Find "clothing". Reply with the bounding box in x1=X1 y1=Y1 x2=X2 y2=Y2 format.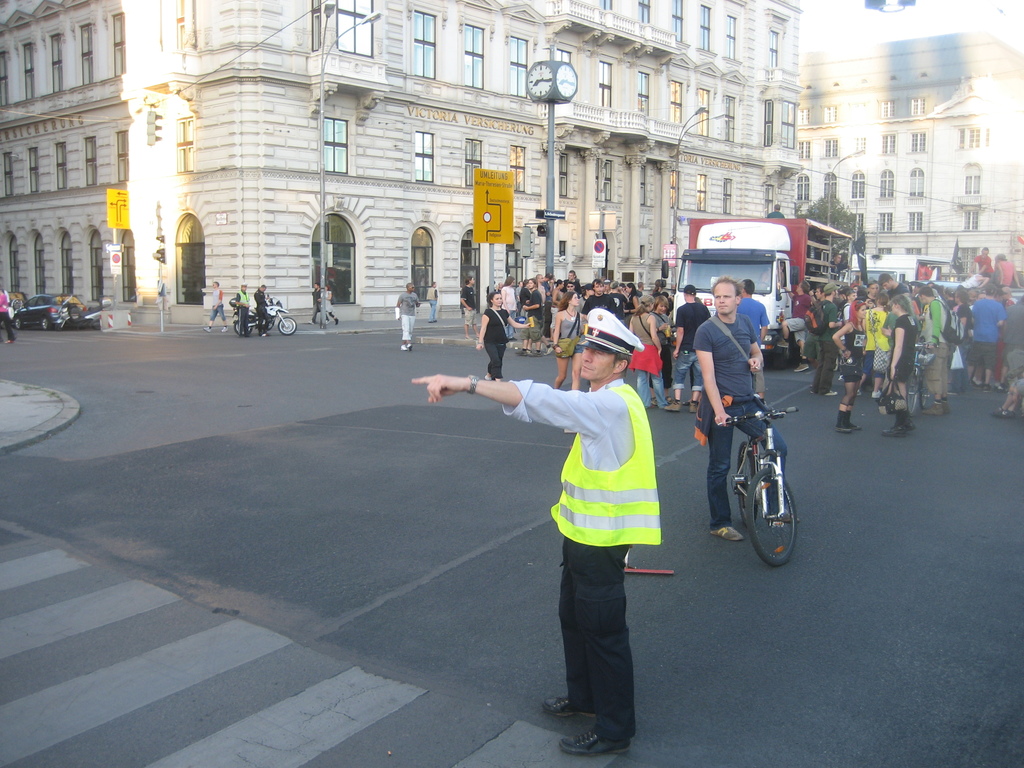
x1=460 y1=287 x2=472 y2=324.
